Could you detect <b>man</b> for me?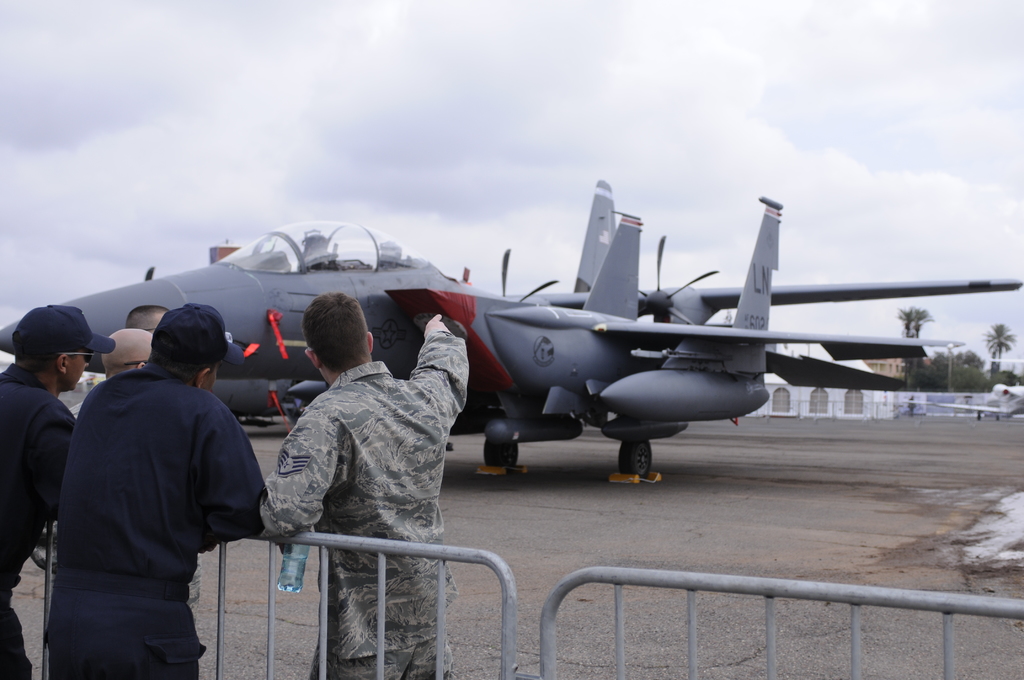
Detection result: Rect(45, 292, 277, 667).
